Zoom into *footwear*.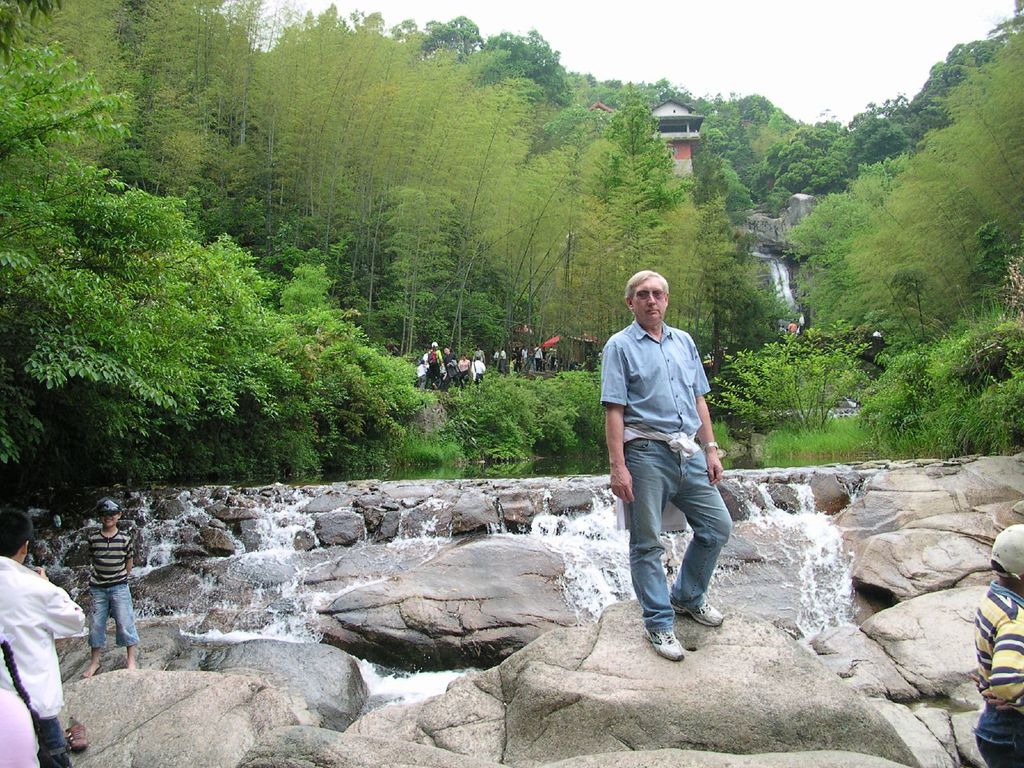
Zoom target: 666:590:726:627.
